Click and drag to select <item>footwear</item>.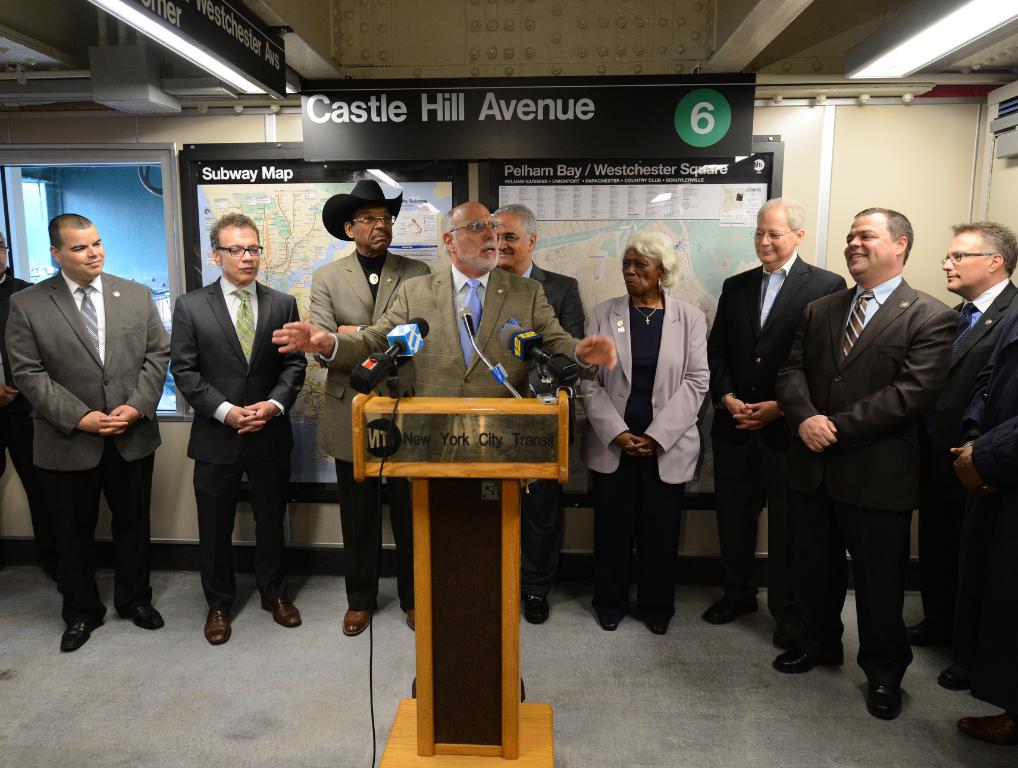
Selection: rect(912, 615, 944, 645).
